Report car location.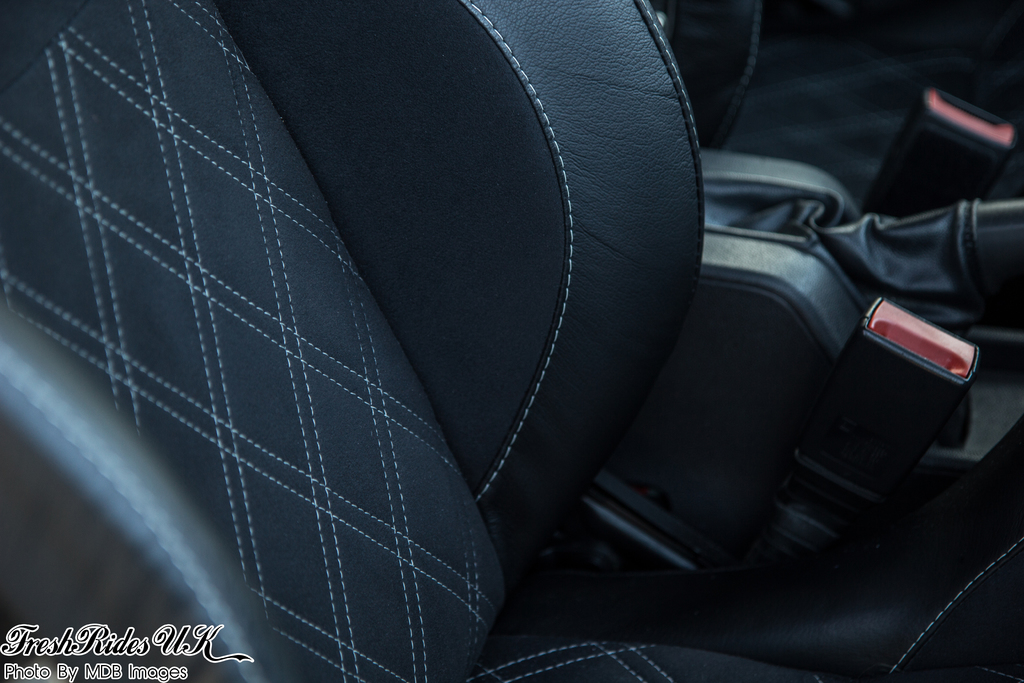
Report: {"x1": 31, "y1": 9, "x2": 1023, "y2": 682}.
